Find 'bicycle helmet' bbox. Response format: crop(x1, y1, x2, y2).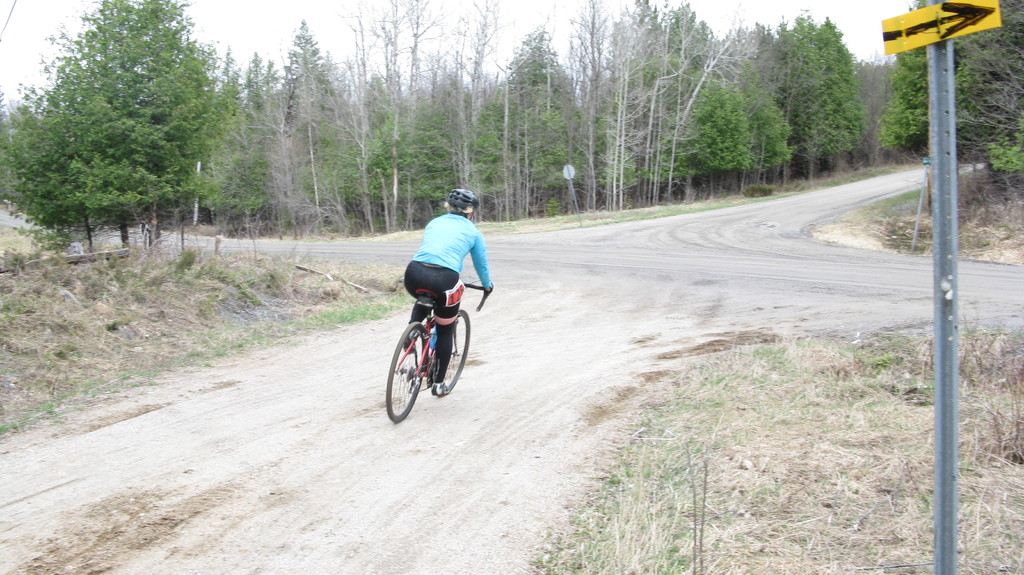
crop(442, 189, 479, 221).
